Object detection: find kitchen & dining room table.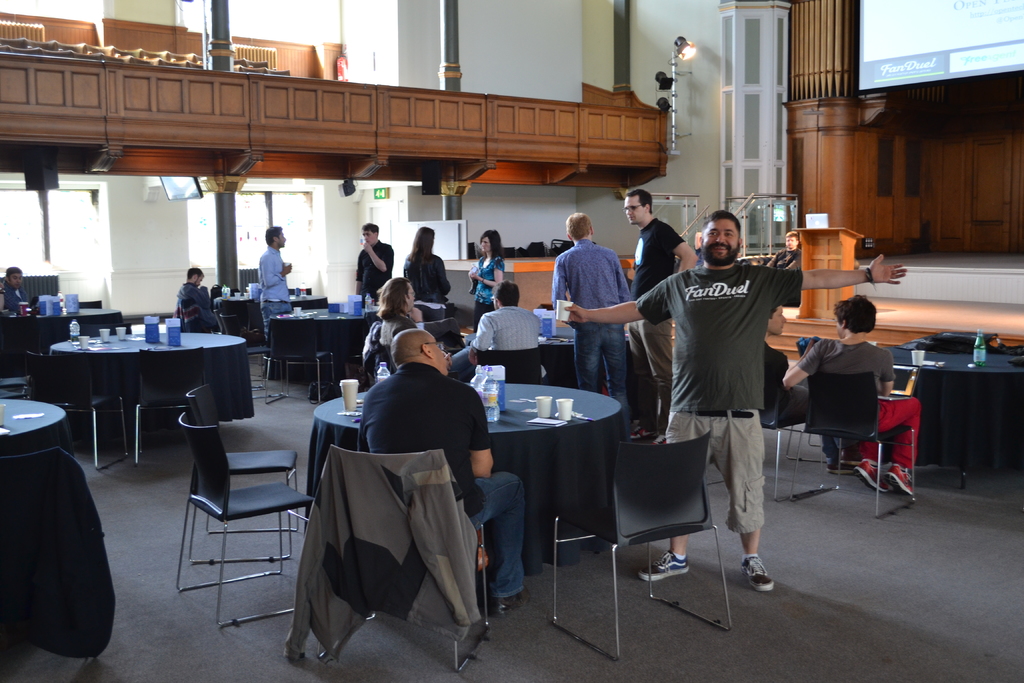
<region>305, 381, 624, 614</region>.
